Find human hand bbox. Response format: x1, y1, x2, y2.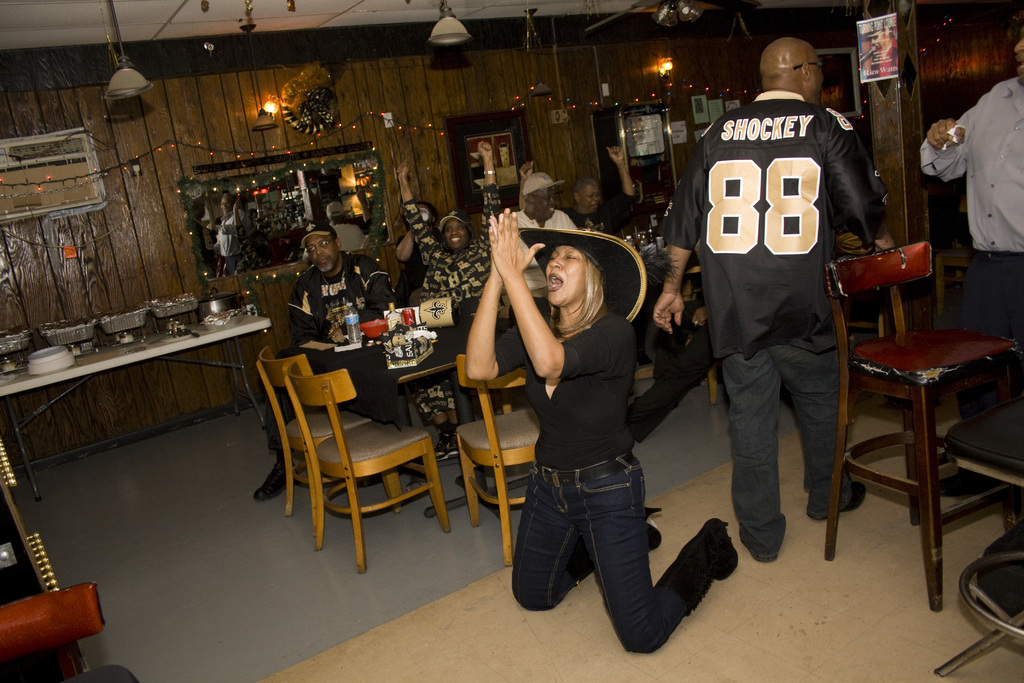
474, 139, 493, 160.
